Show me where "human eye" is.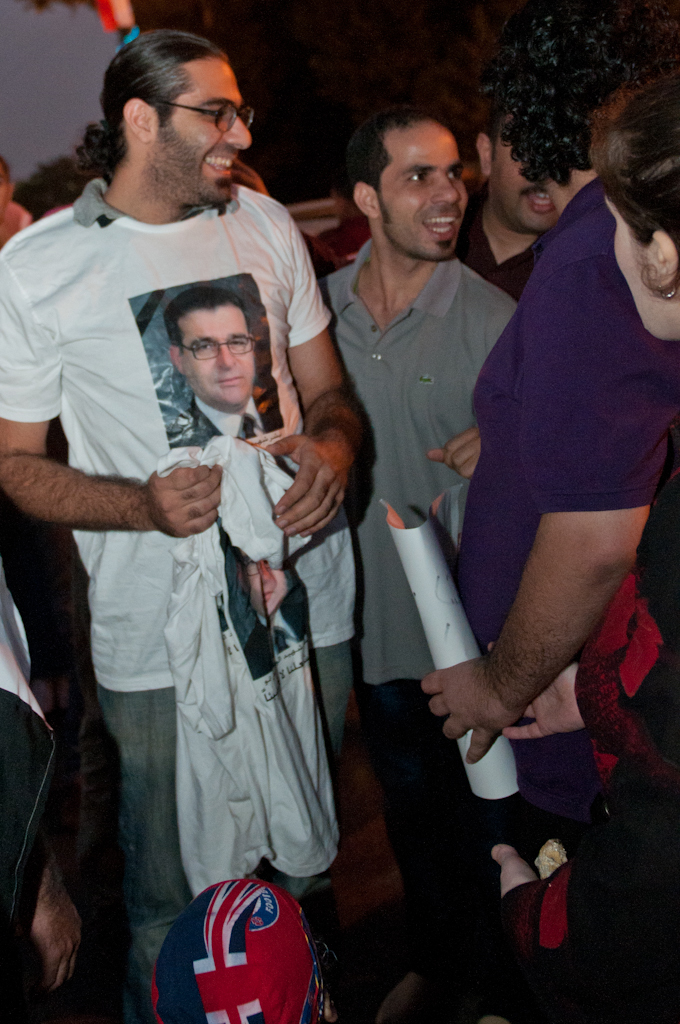
"human eye" is at [446,165,463,183].
